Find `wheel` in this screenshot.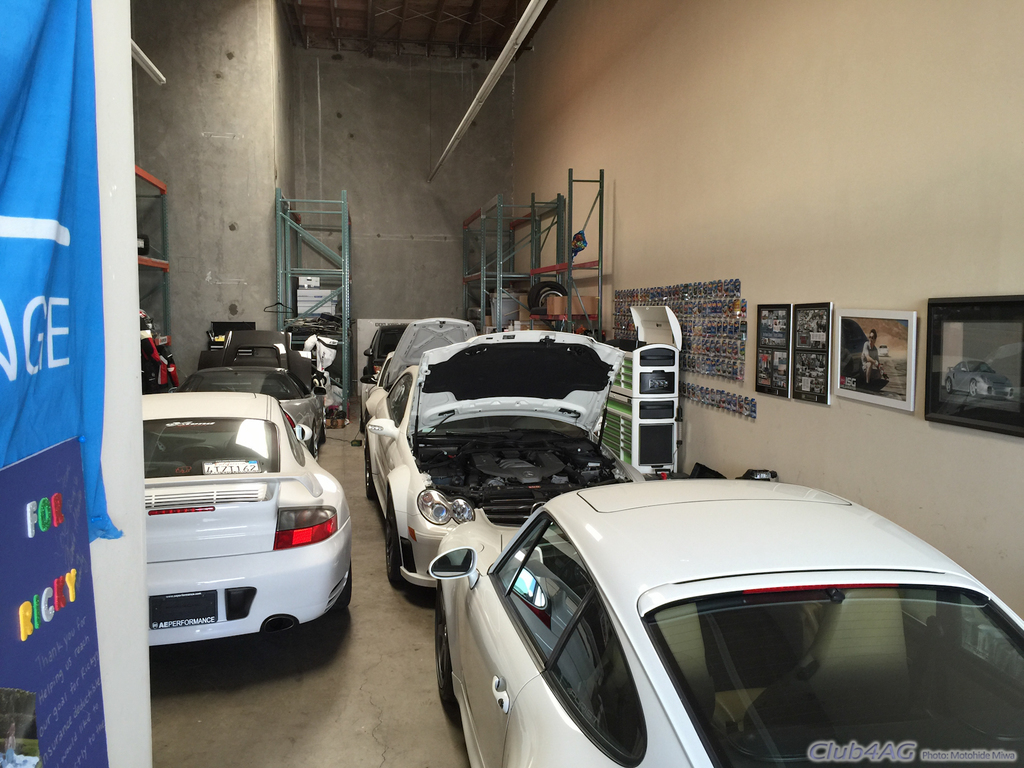
The bounding box for `wheel` is bbox(310, 422, 320, 461).
